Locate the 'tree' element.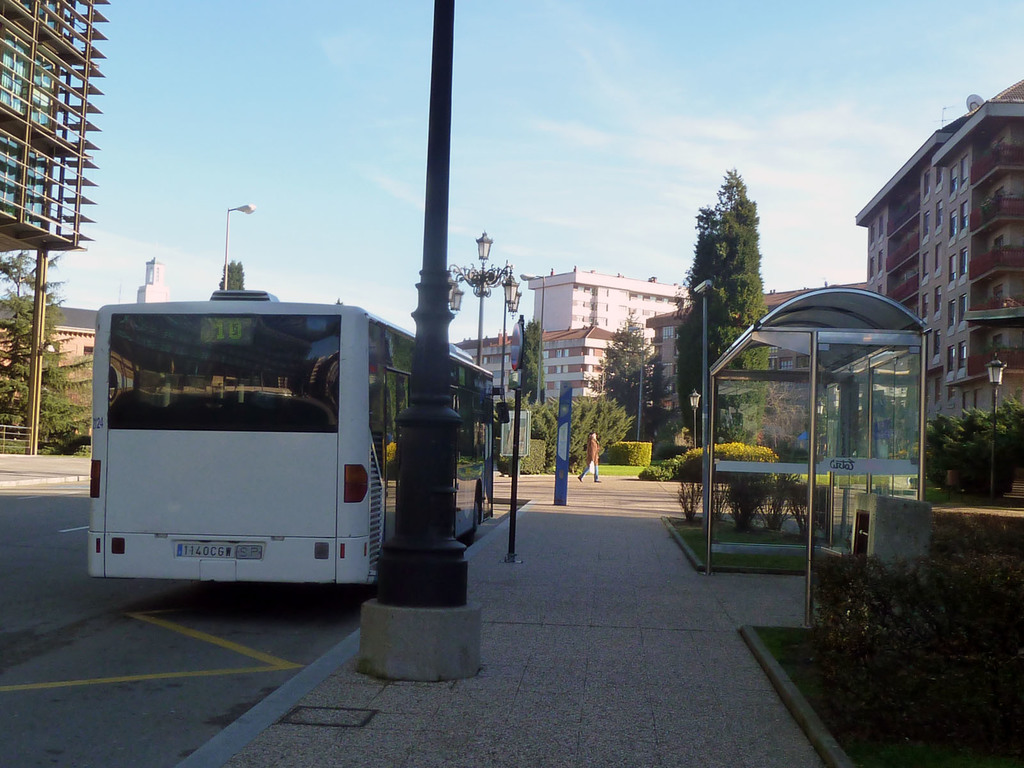
Element bbox: x1=827 y1=390 x2=934 y2=454.
